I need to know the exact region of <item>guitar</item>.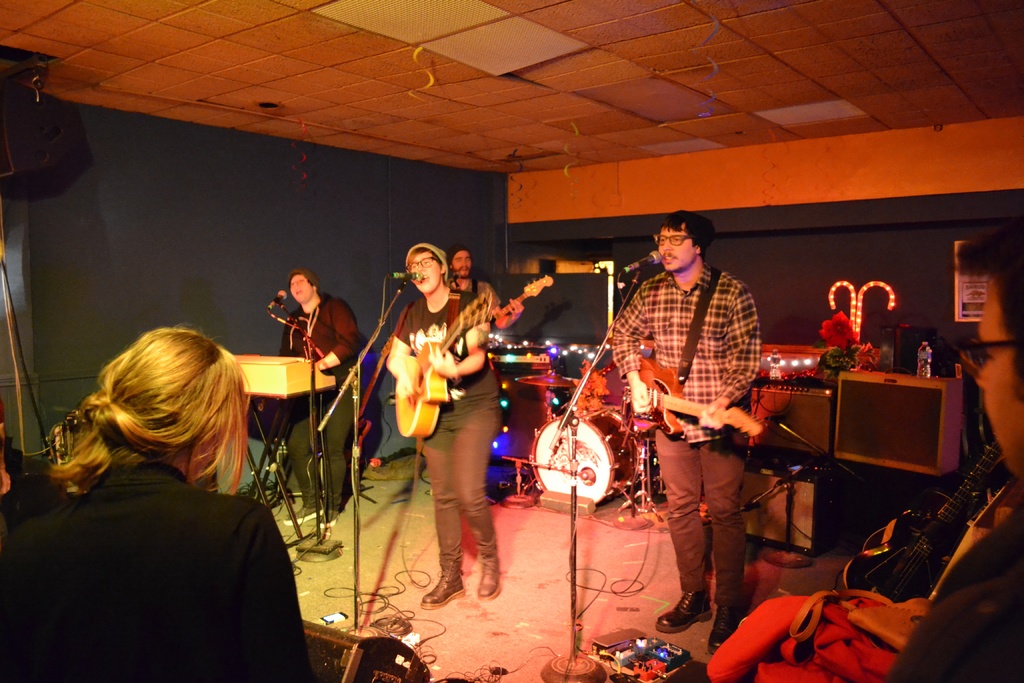
Region: (left=620, top=342, right=760, bottom=439).
